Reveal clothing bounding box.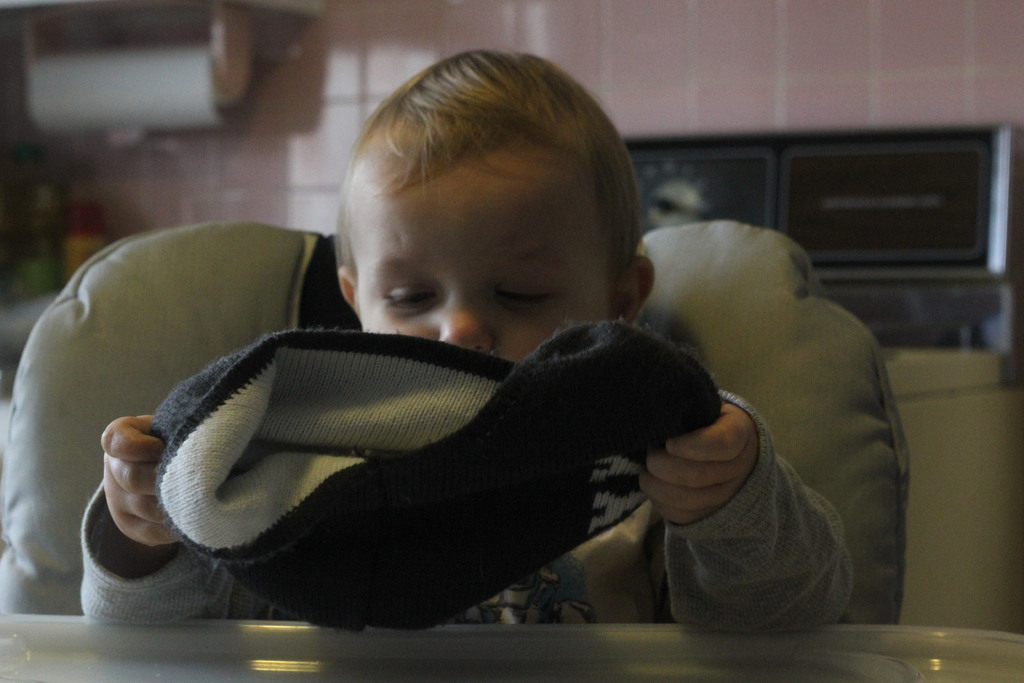
Revealed: 82, 224, 852, 648.
